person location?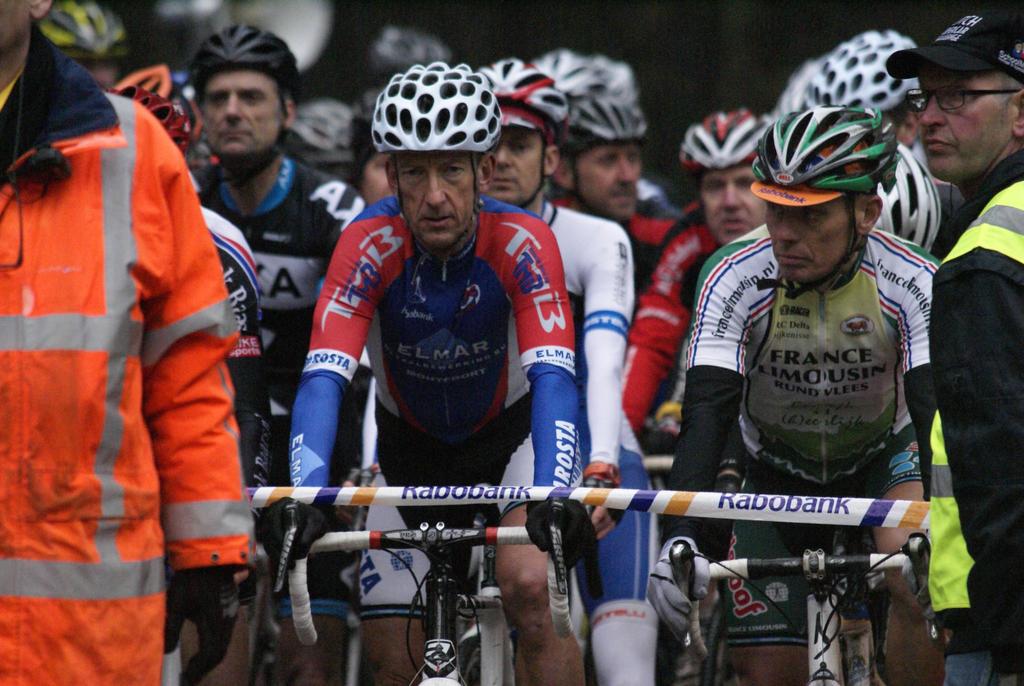
select_region(885, 8, 1023, 685)
